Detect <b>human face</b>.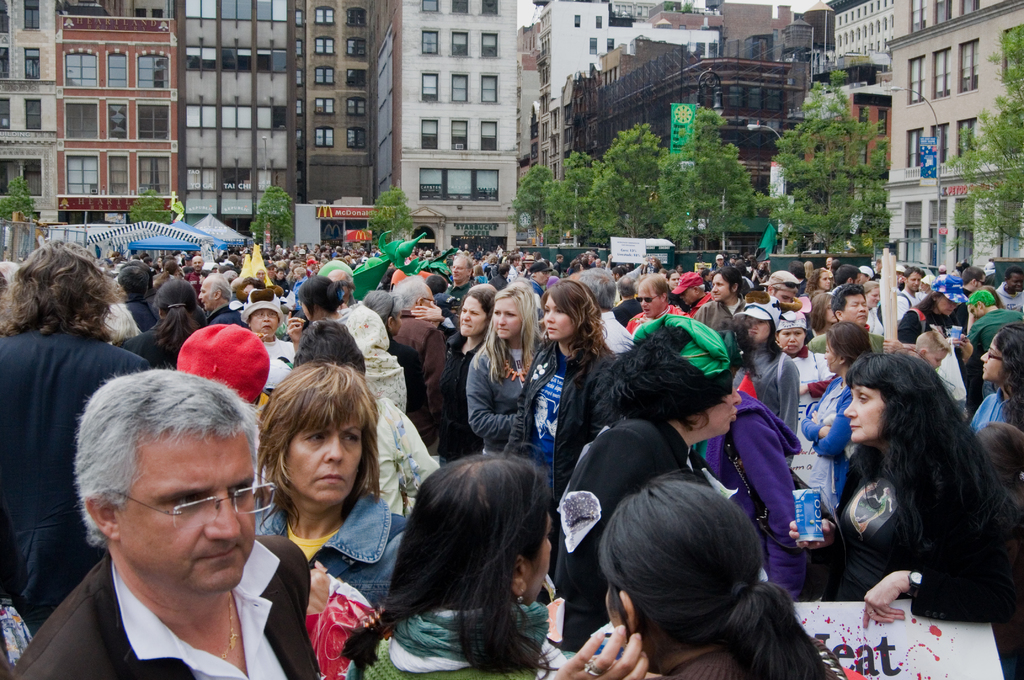
Detected at (x1=544, y1=295, x2=576, y2=343).
